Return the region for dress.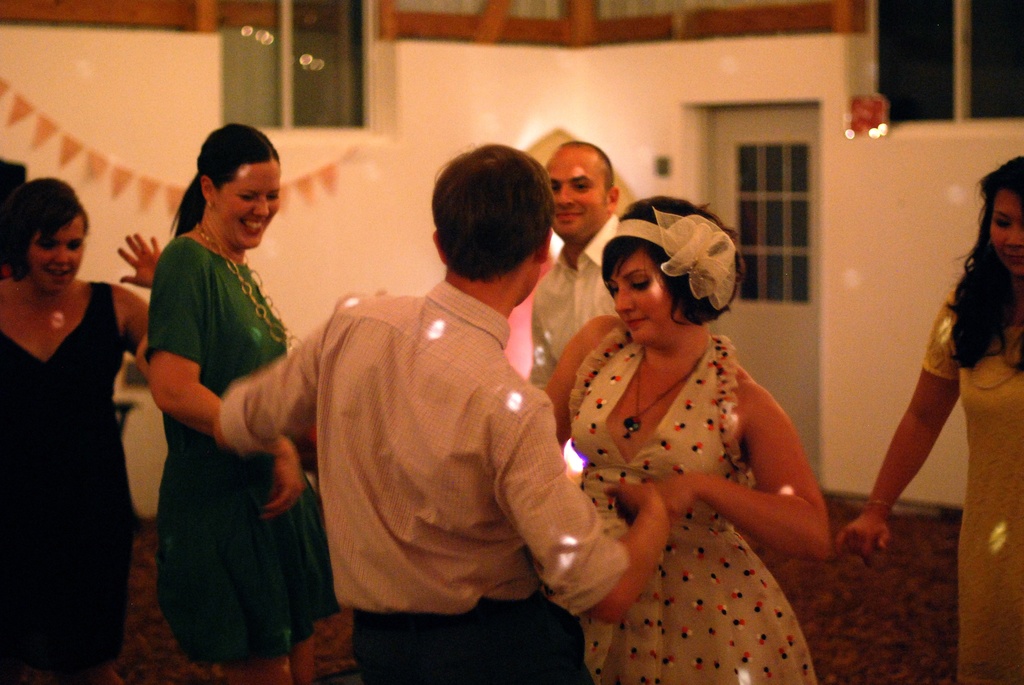
BBox(0, 285, 126, 684).
